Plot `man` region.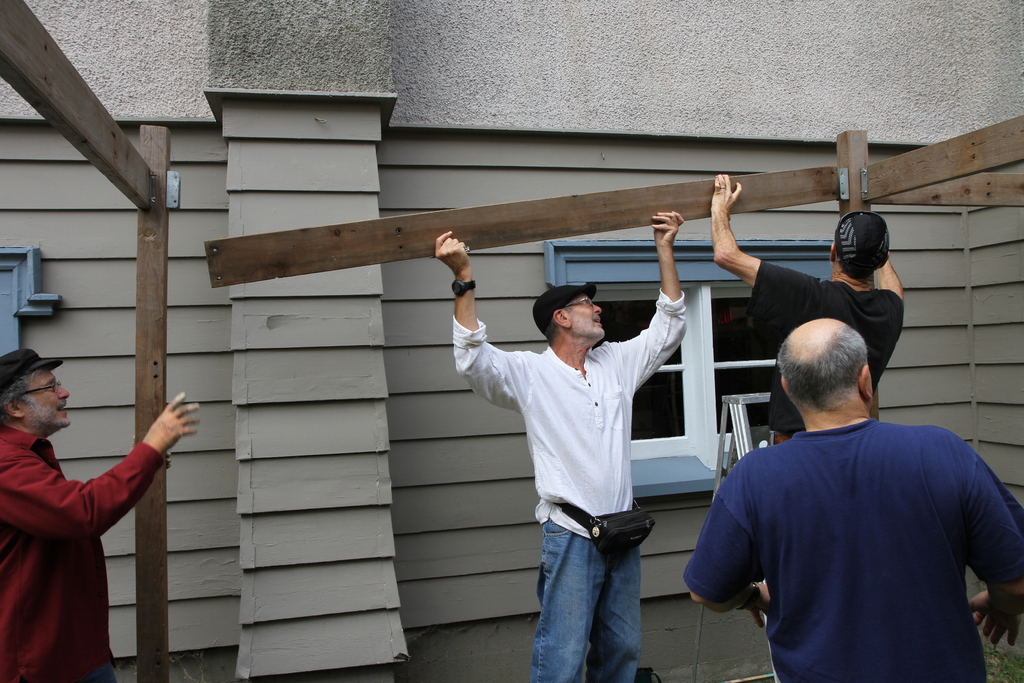
Plotted at select_region(433, 210, 687, 682).
